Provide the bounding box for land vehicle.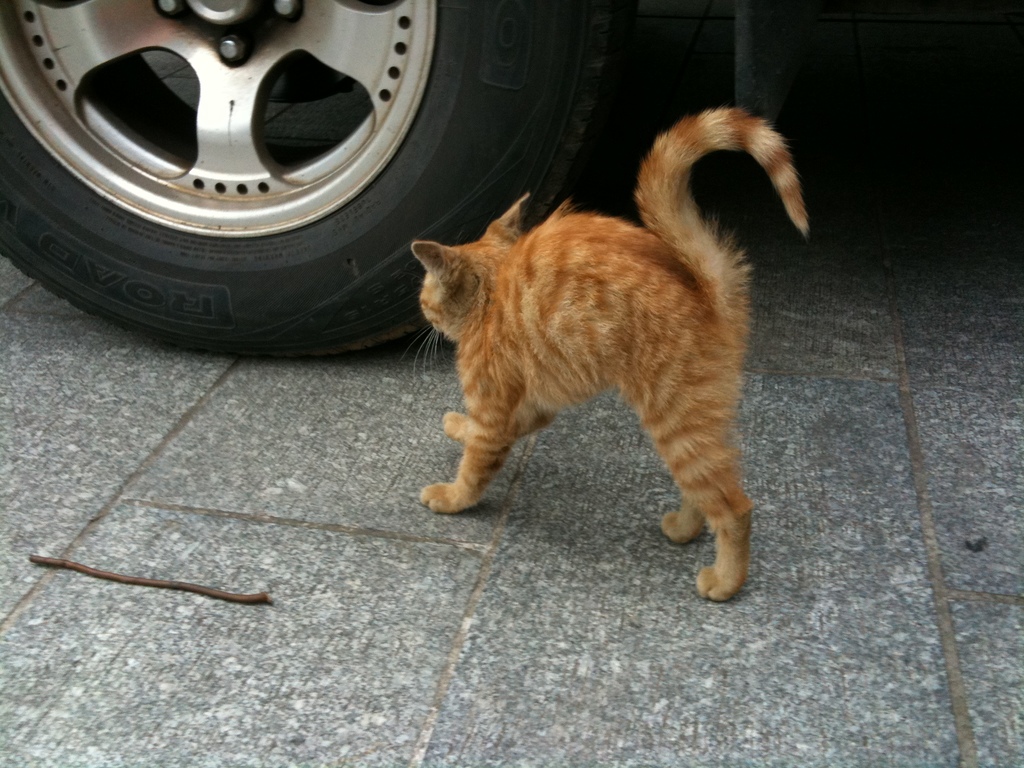
[0,8,508,357].
